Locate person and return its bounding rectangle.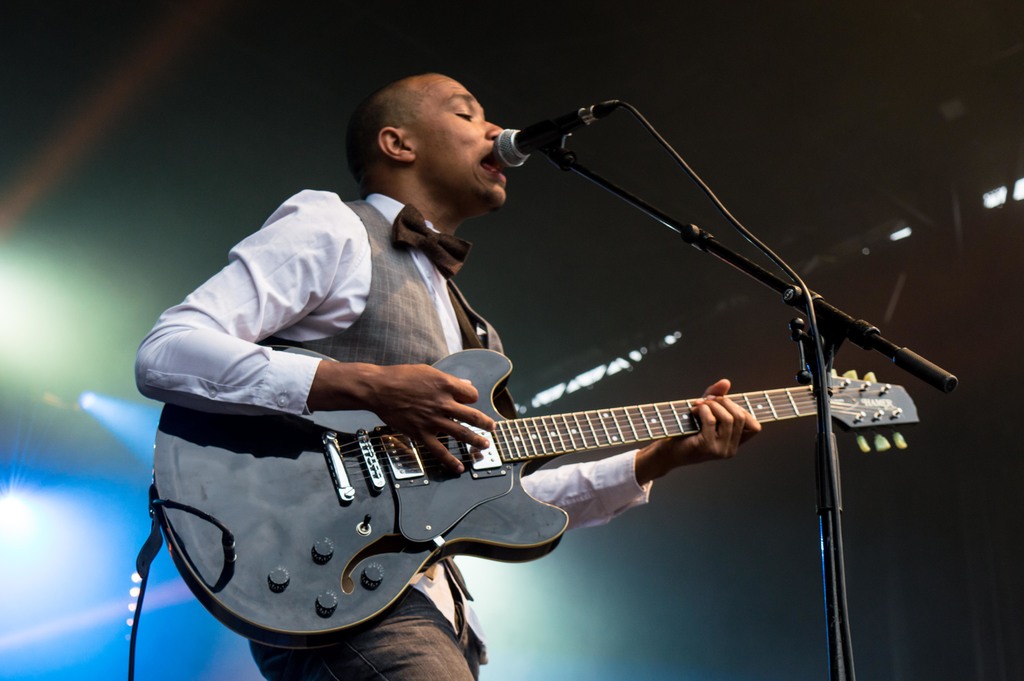
x1=138, y1=69, x2=760, y2=680.
